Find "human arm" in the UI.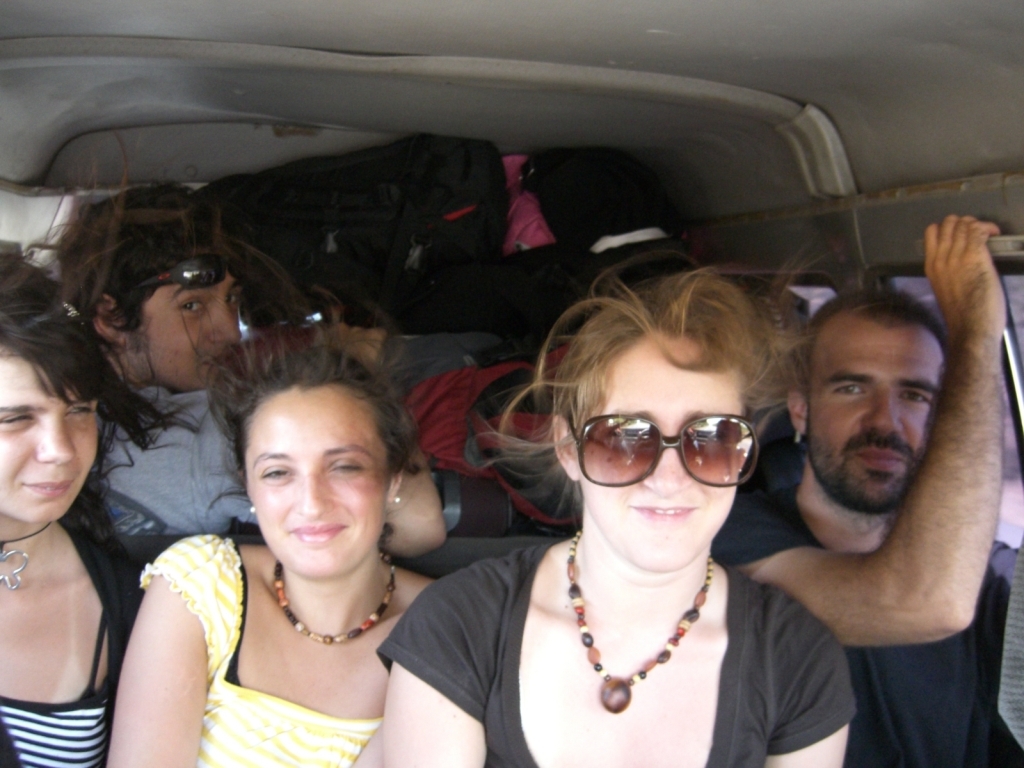
UI element at [x1=766, y1=583, x2=860, y2=767].
